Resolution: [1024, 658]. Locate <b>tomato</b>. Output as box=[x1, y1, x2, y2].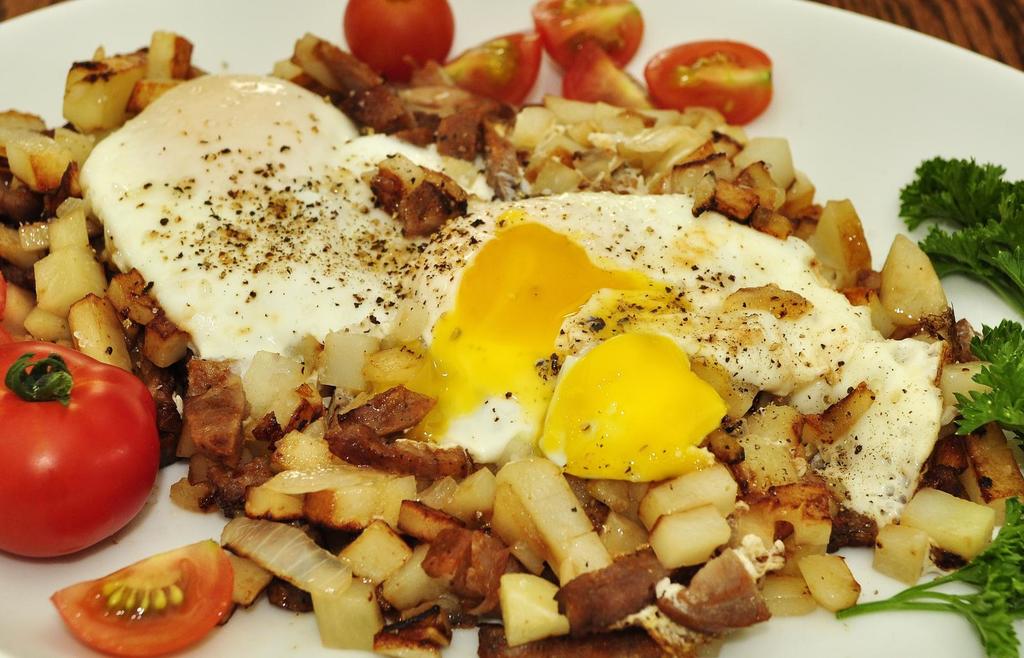
box=[345, 0, 452, 78].
